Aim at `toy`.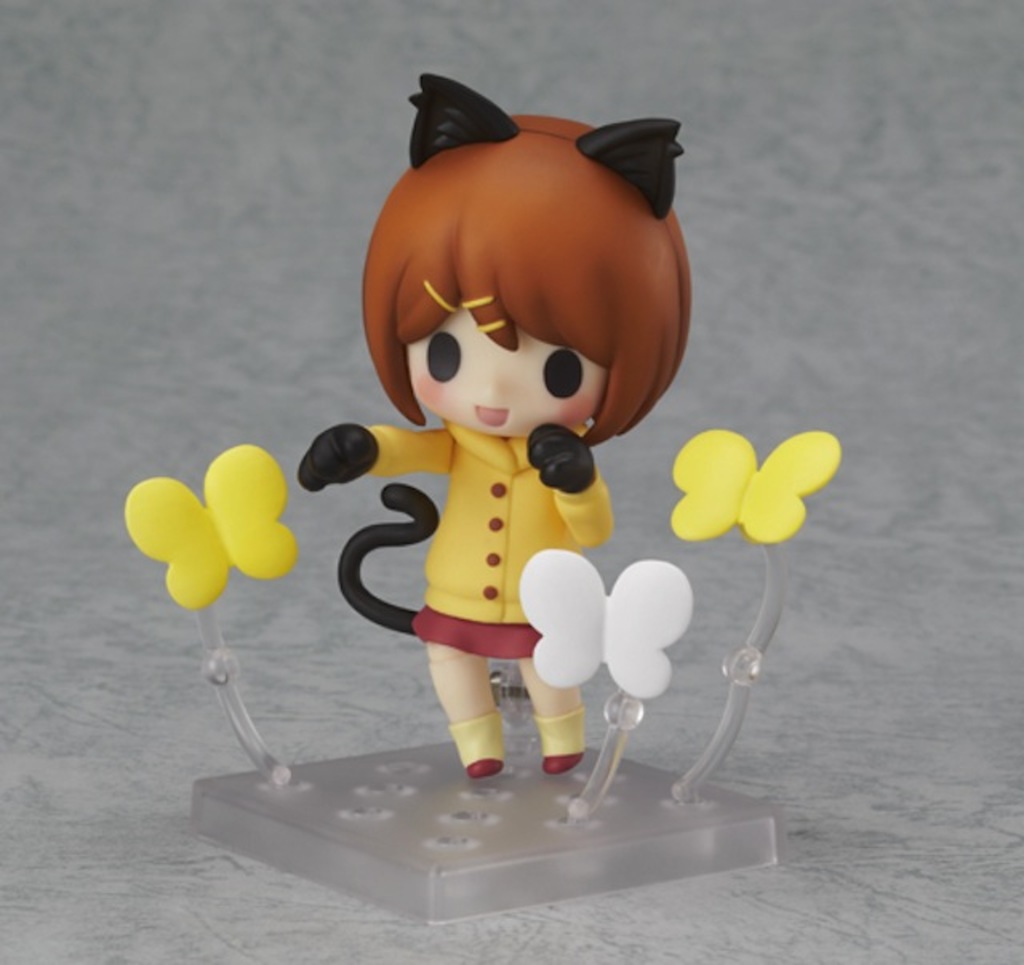
Aimed at [x1=648, y1=426, x2=845, y2=823].
